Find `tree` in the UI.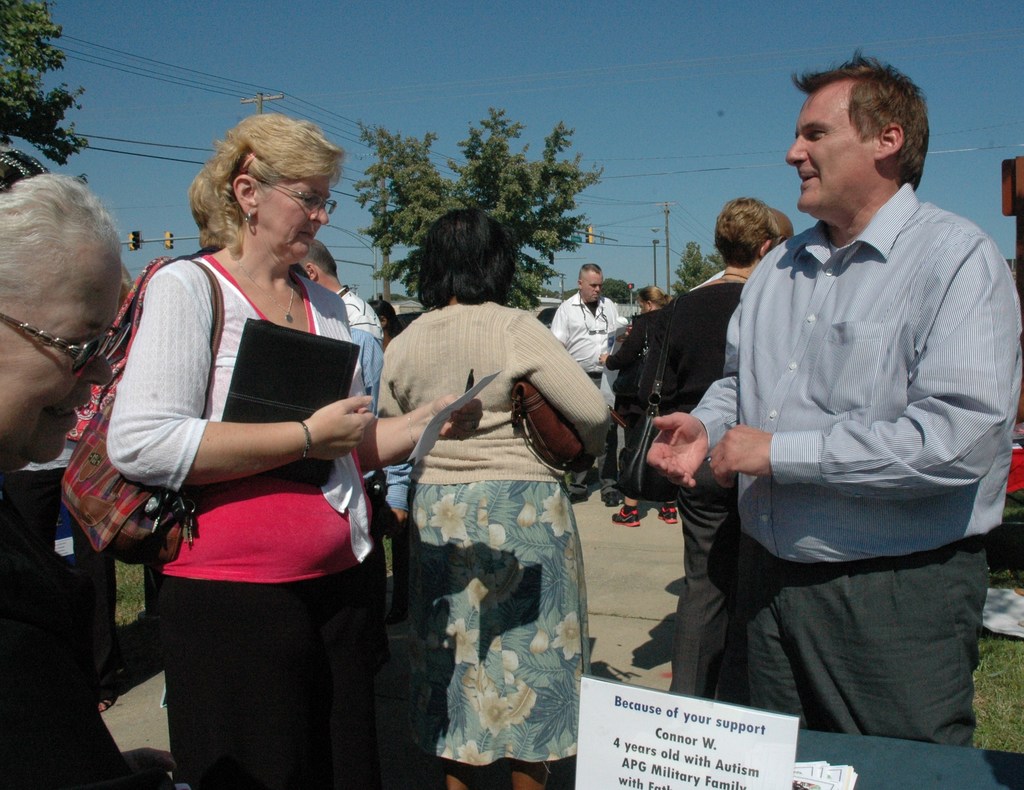
UI element at [0,0,88,169].
